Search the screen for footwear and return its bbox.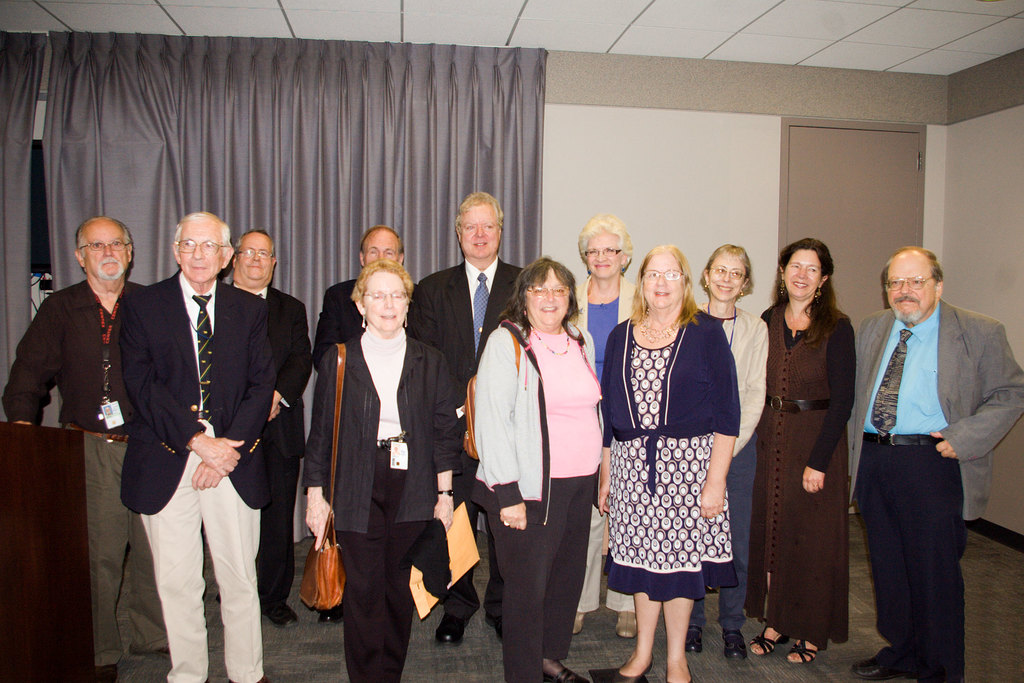
Found: bbox=(721, 627, 748, 663).
